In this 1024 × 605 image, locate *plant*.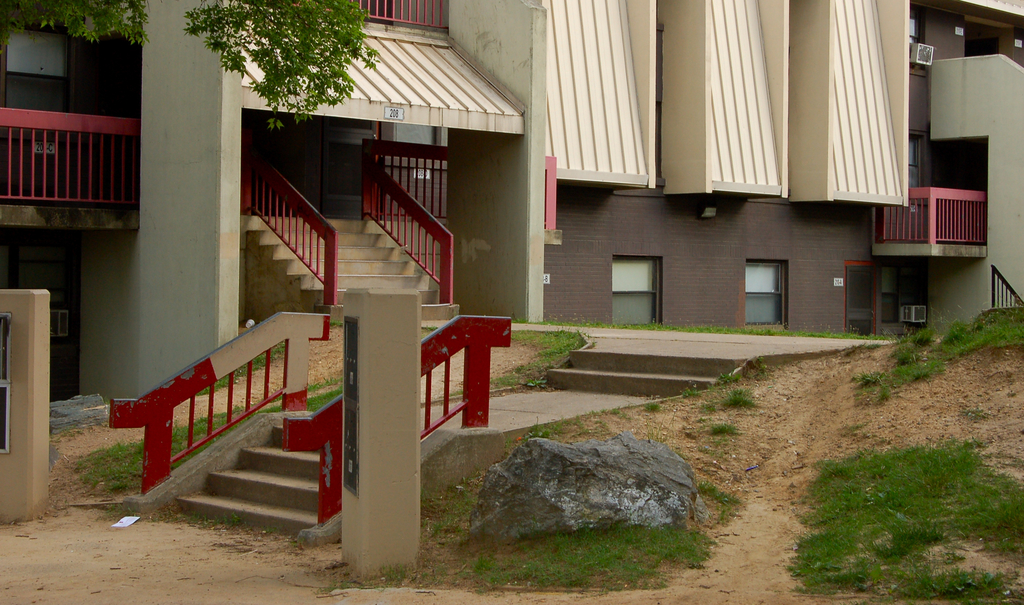
Bounding box: 513:418:563:448.
